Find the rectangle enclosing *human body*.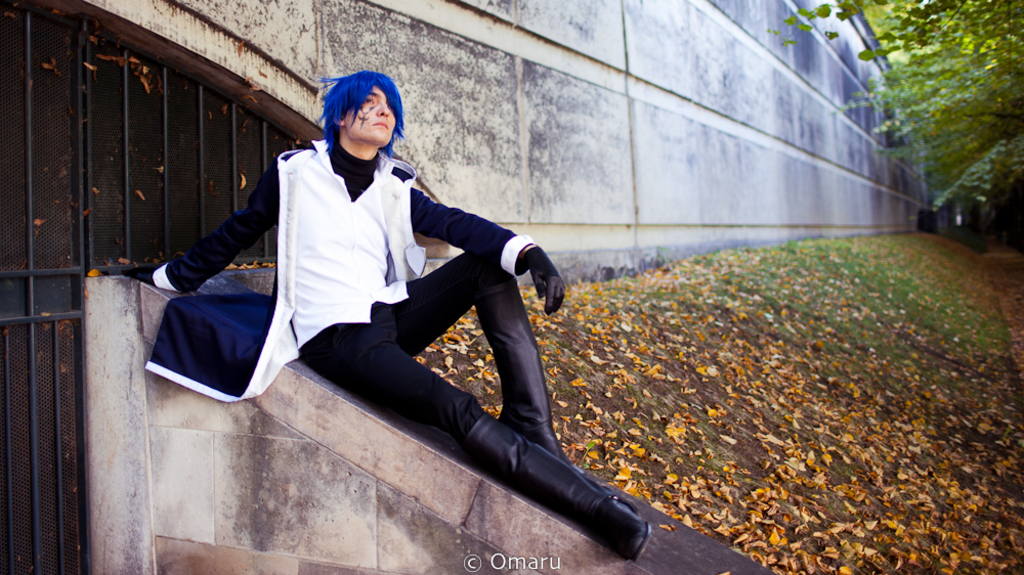
147,95,638,535.
